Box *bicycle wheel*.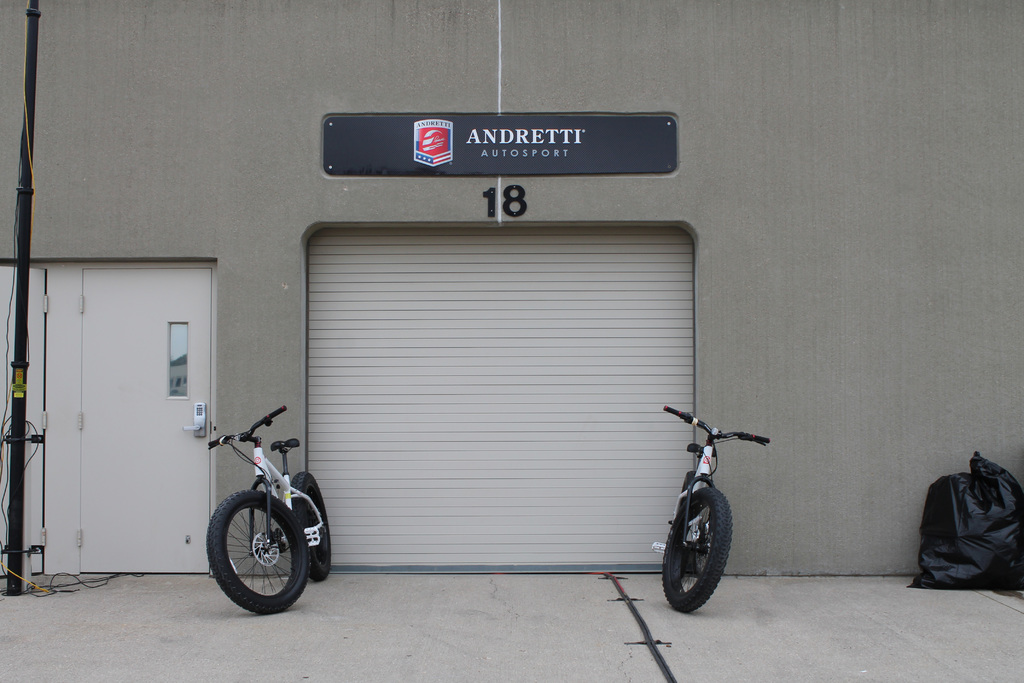
region(660, 484, 733, 612).
